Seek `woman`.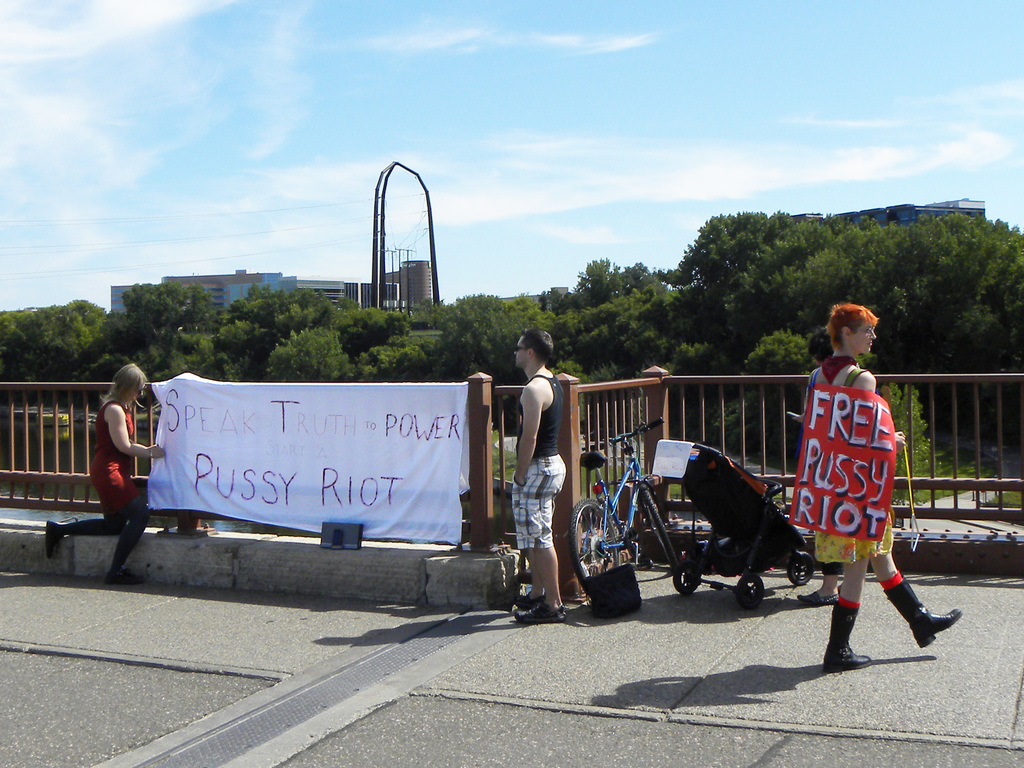
region(33, 361, 166, 593).
